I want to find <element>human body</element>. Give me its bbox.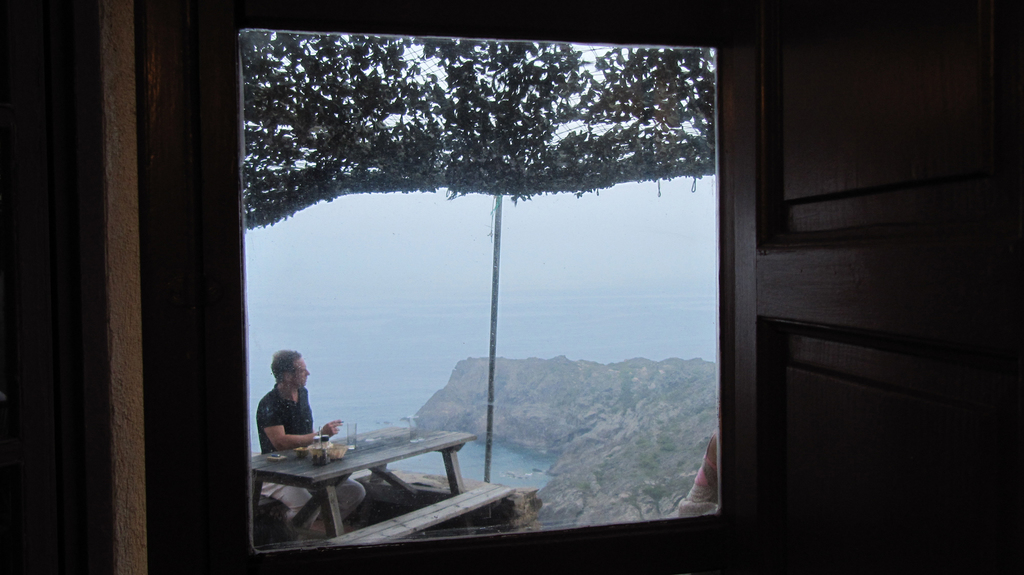
BBox(263, 352, 364, 538).
